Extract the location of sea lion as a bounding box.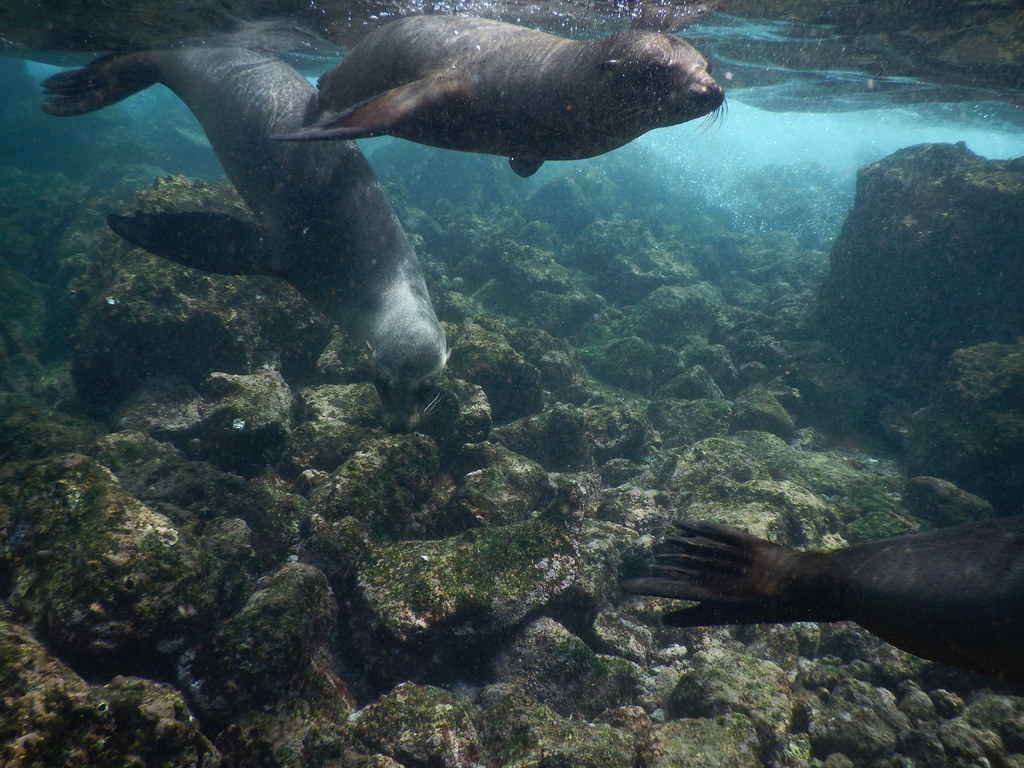
locate(41, 42, 454, 437).
